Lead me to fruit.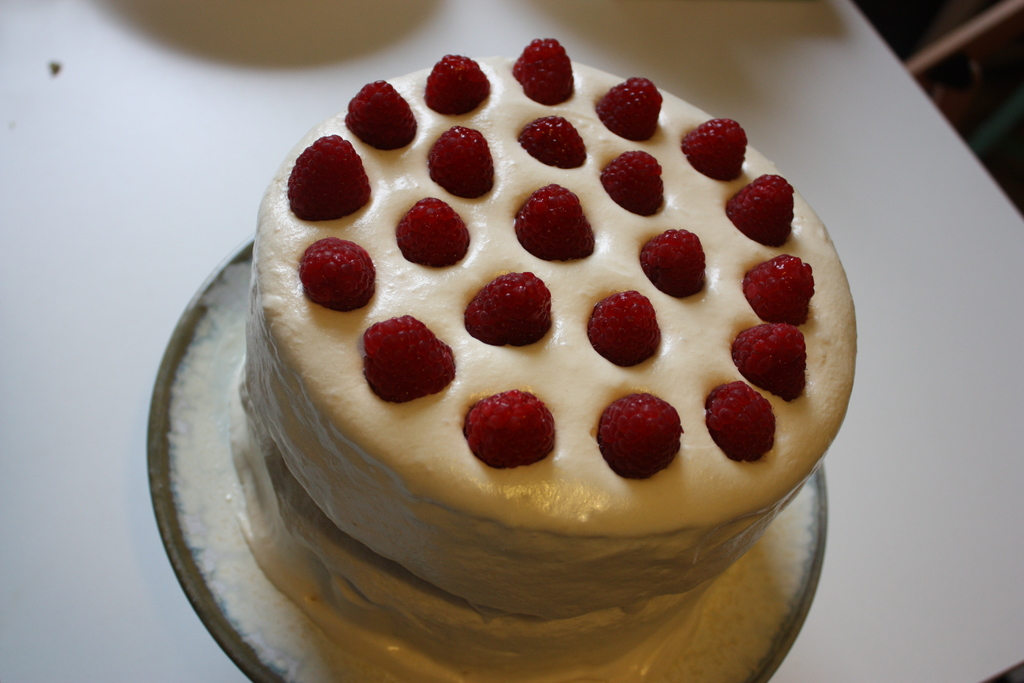
Lead to bbox(595, 74, 660, 140).
